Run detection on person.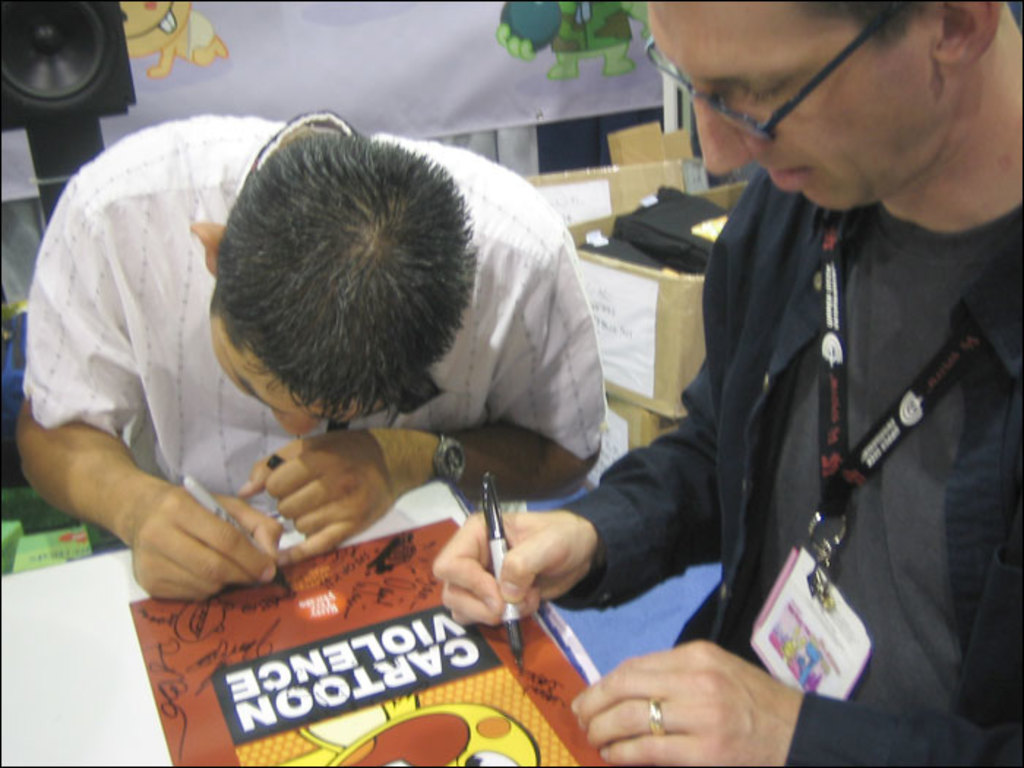
Result: left=10, top=98, right=611, bottom=541.
